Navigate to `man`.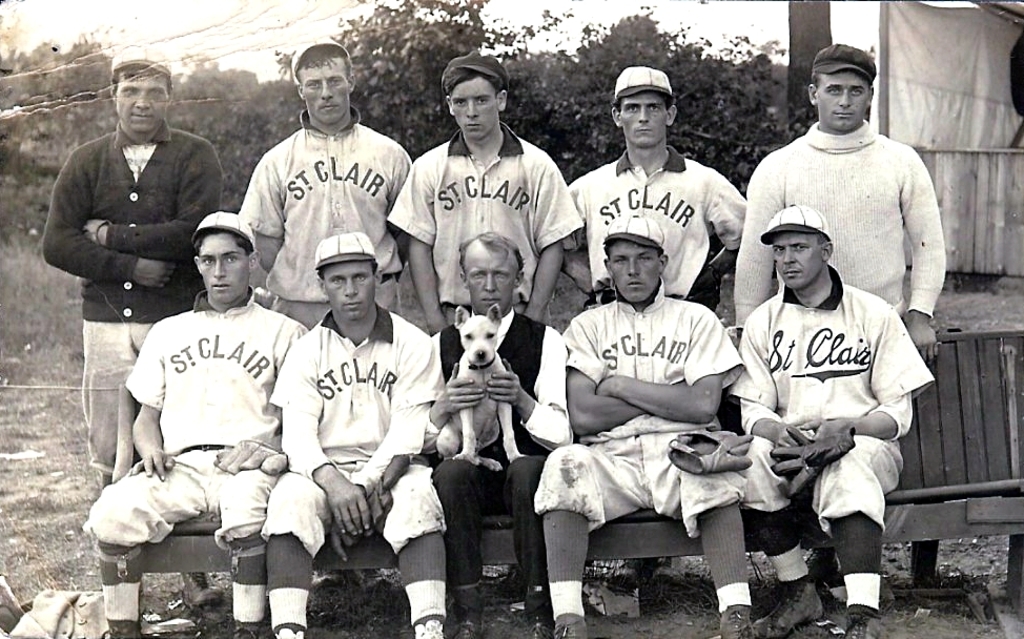
Navigation target: (x1=40, y1=50, x2=224, y2=482).
